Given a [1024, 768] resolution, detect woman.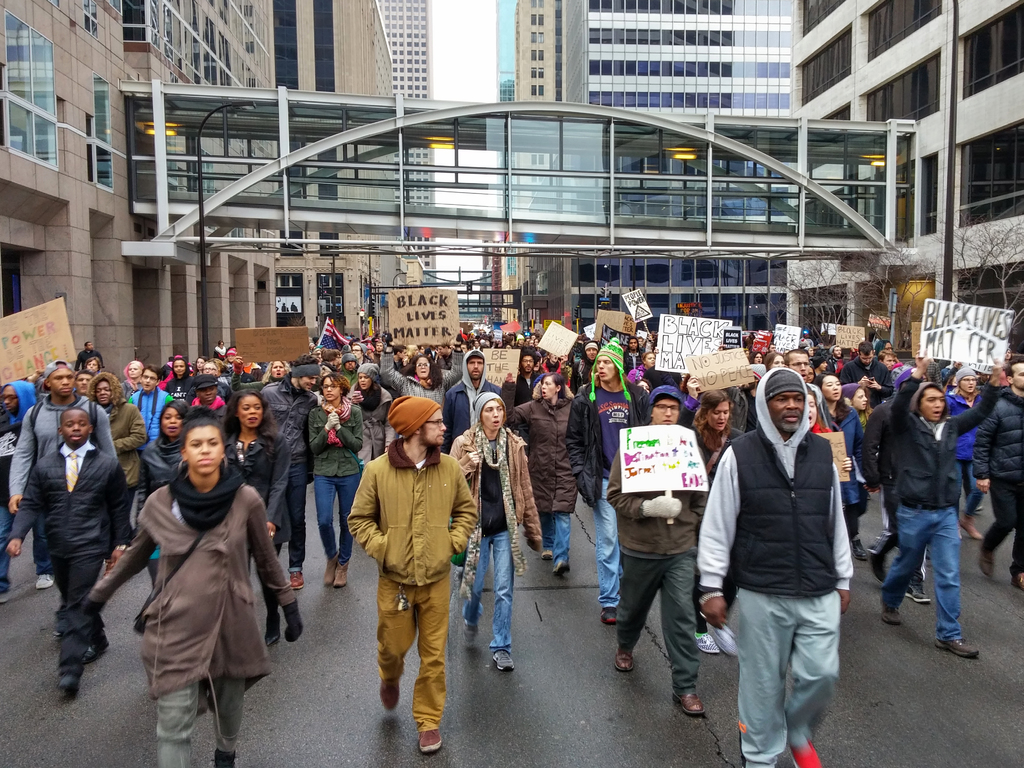
Rect(809, 388, 853, 471).
